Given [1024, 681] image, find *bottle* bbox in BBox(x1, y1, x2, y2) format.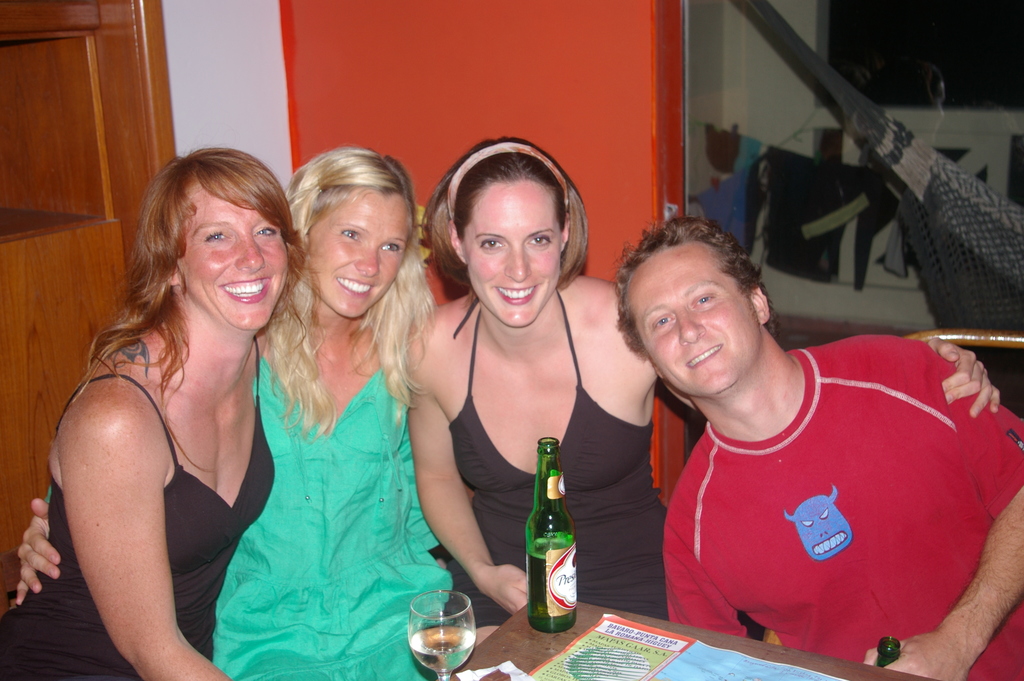
BBox(875, 634, 899, 668).
